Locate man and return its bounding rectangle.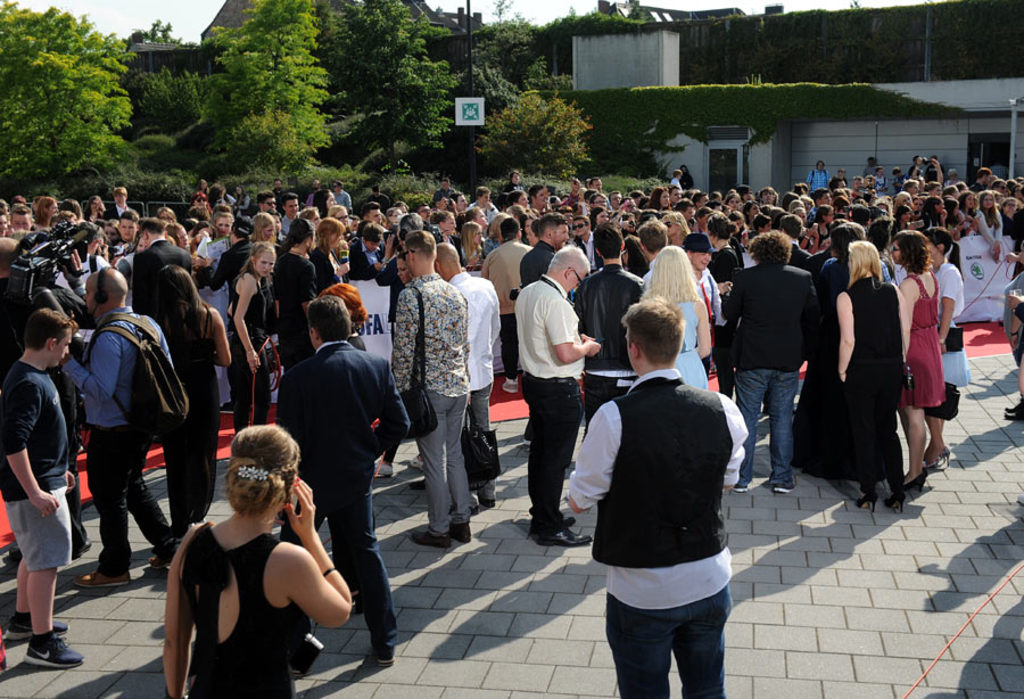
Rect(637, 221, 670, 281).
